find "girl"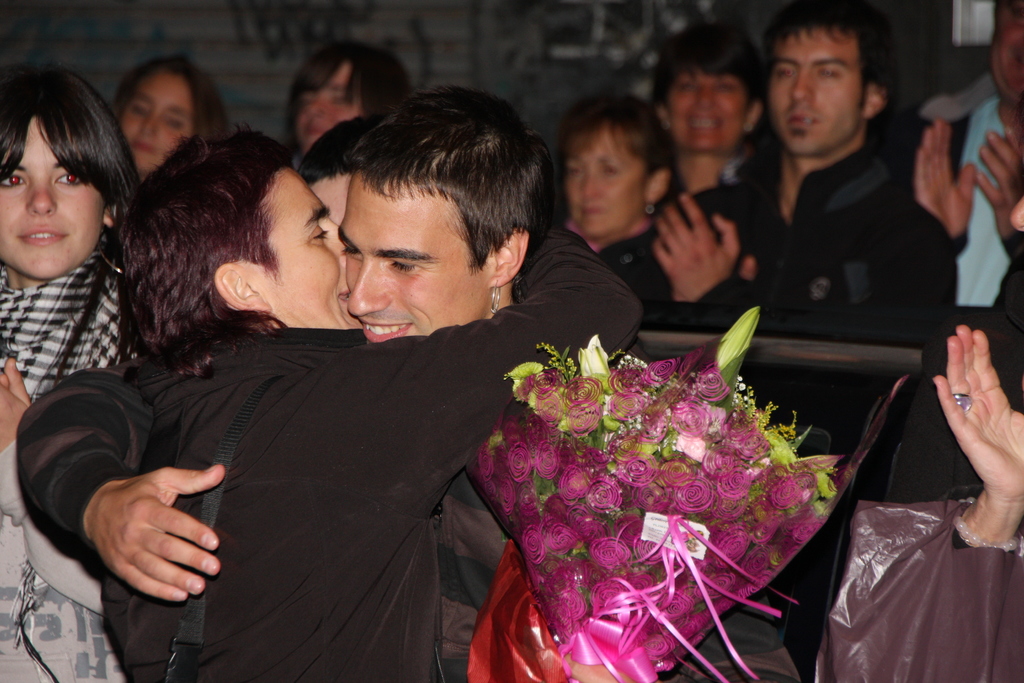
<region>556, 90, 732, 340</region>
